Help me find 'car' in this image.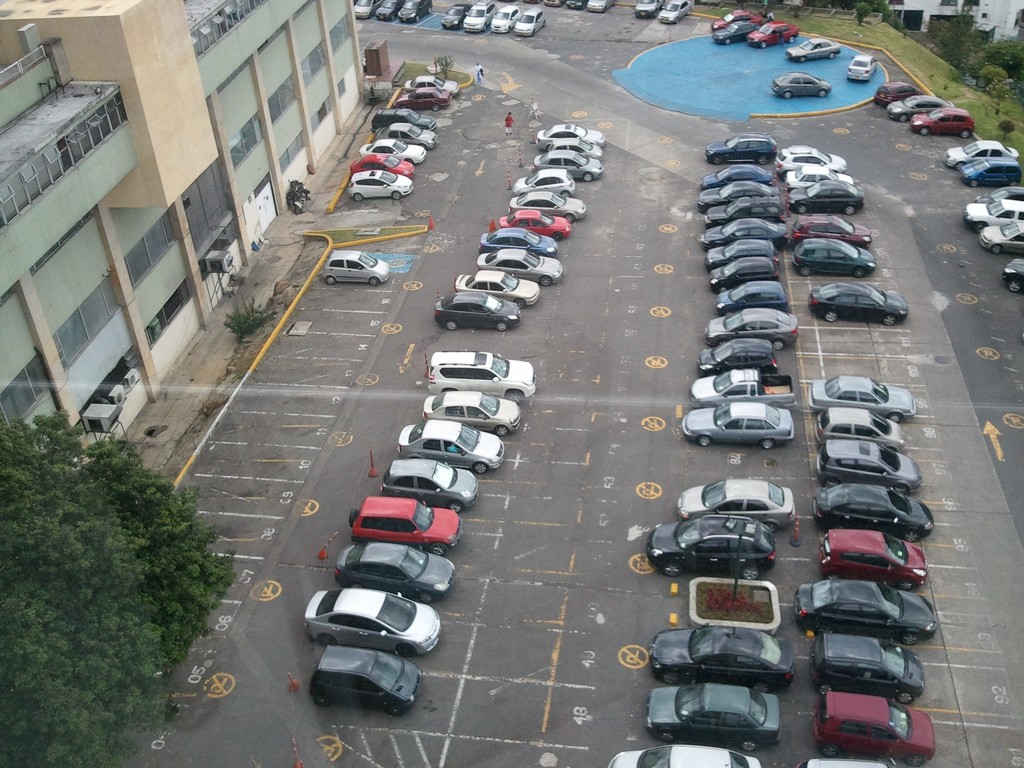
Found it: crop(458, 0, 491, 39).
